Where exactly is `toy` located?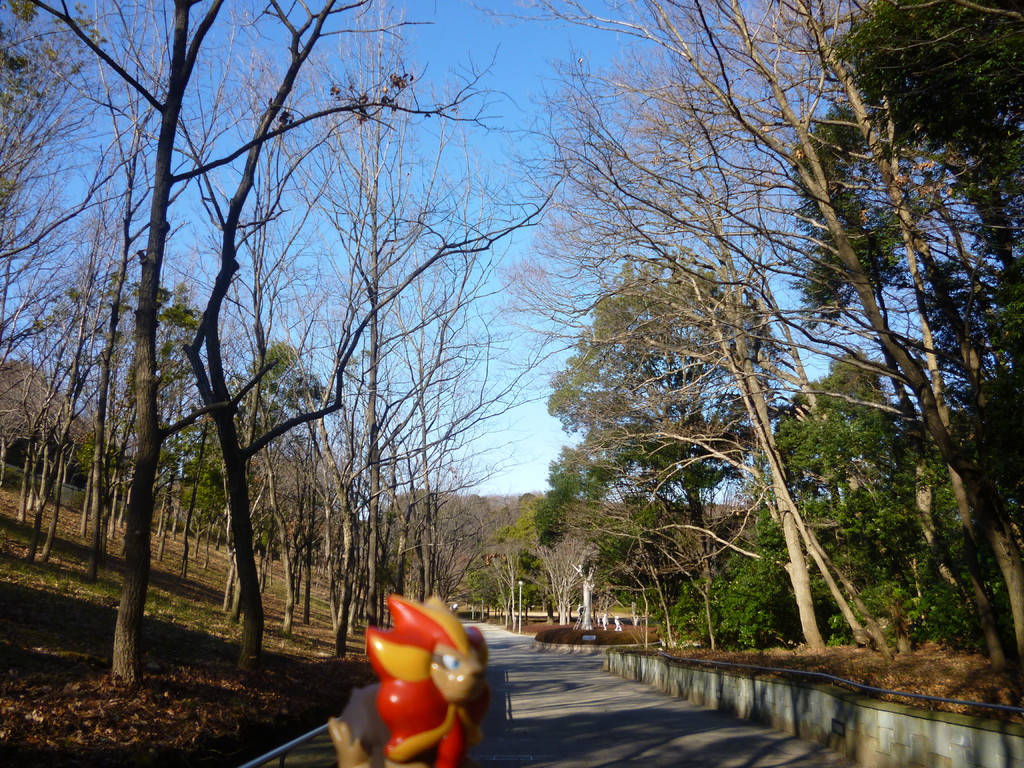
Its bounding box is BBox(358, 609, 475, 761).
